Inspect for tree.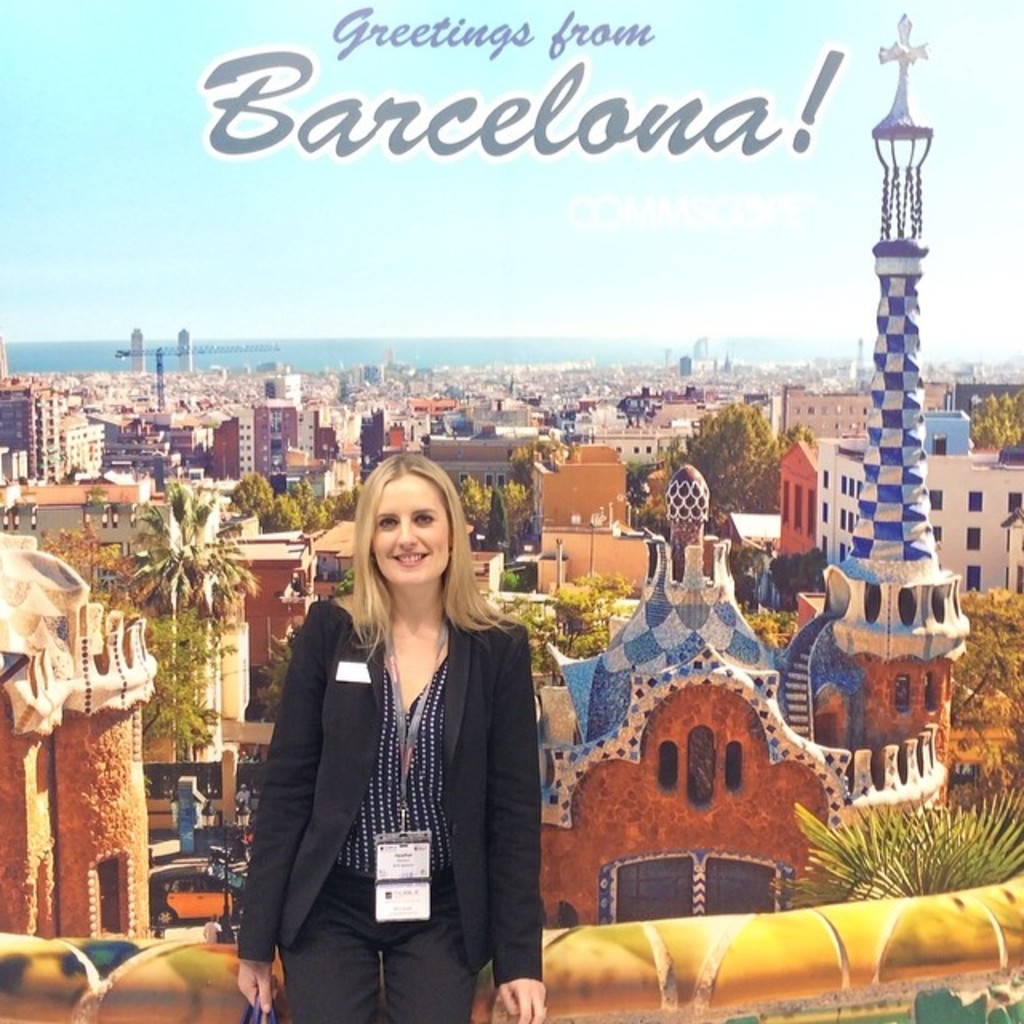
Inspection: bbox=(310, 475, 336, 534).
